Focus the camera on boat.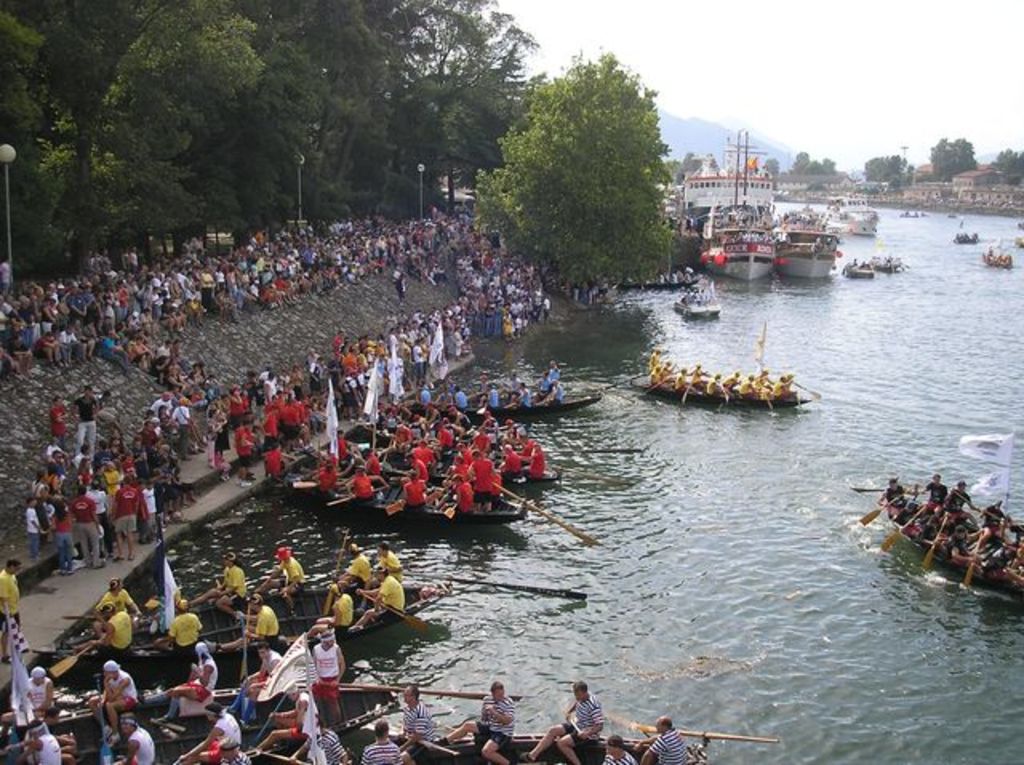
Focus region: <region>1010, 234, 1022, 246</region>.
